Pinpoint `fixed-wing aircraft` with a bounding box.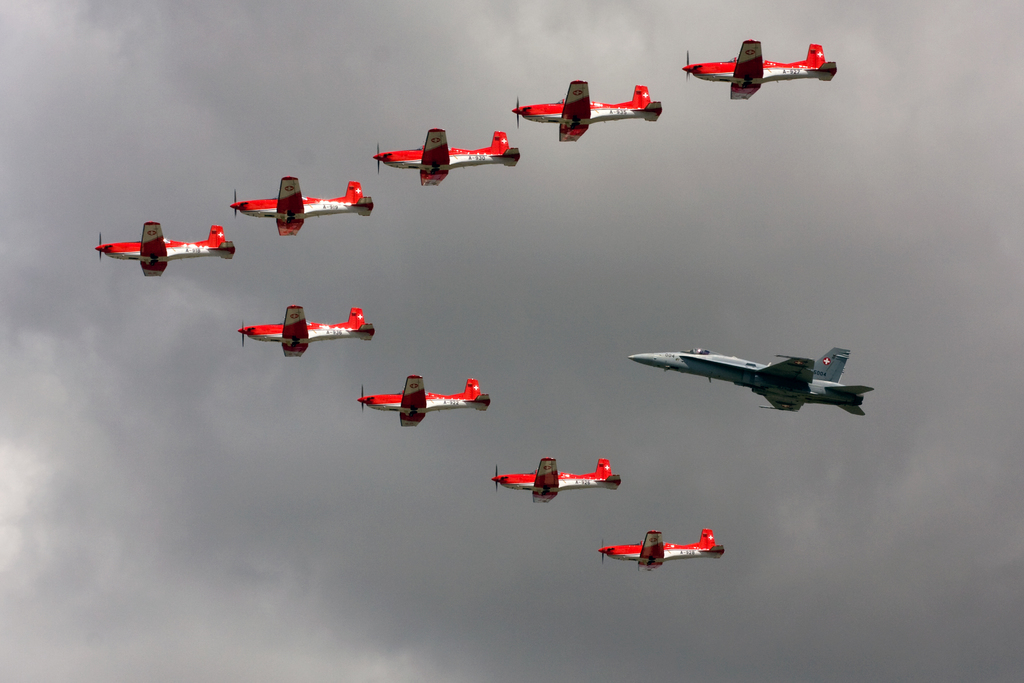
left=596, top=529, right=724, bottom=568.
